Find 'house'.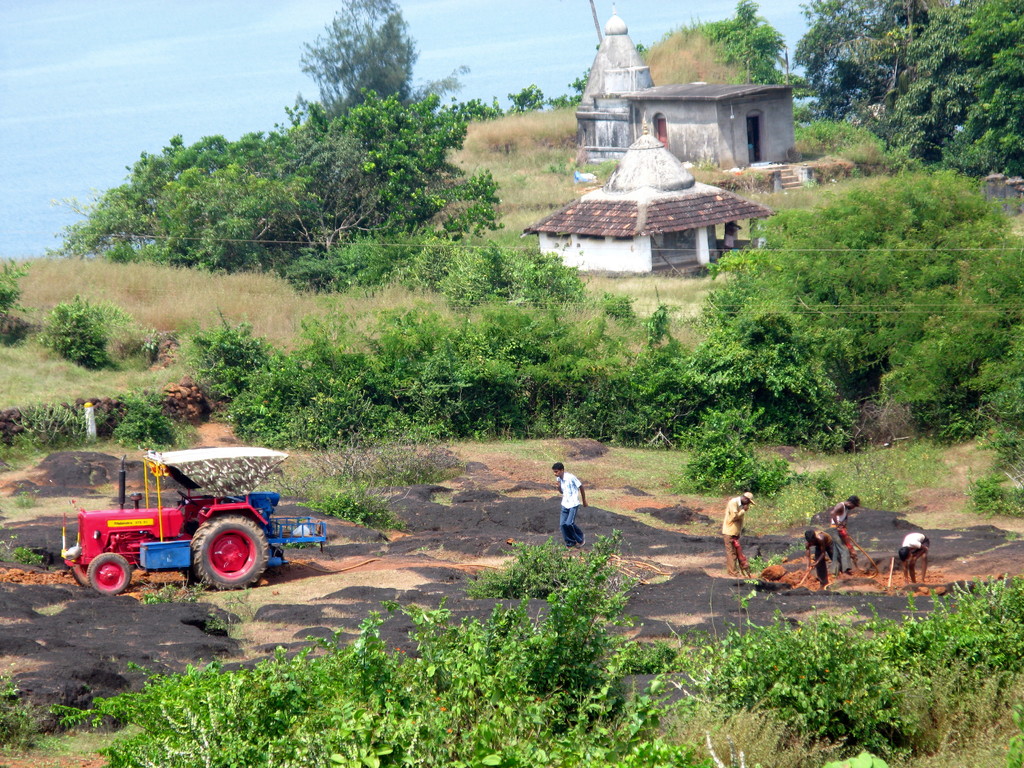
569,0,653,173.
